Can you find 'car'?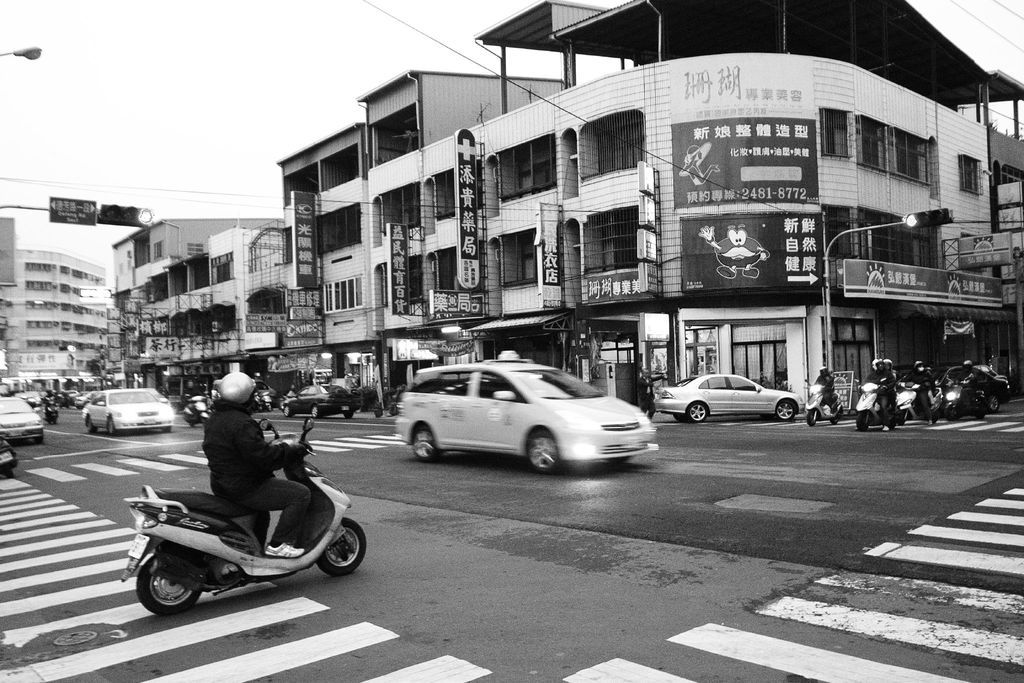
Yes, bounding box: detection(656, 370, 806, 422).
